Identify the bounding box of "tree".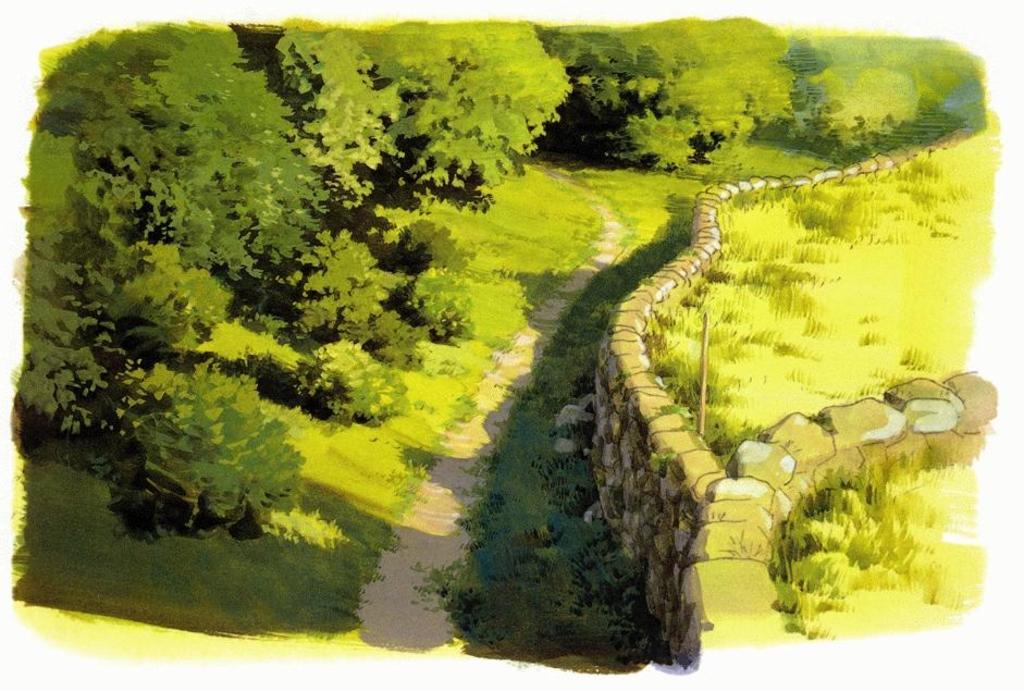
select_region(407, 180, 469, 279).
